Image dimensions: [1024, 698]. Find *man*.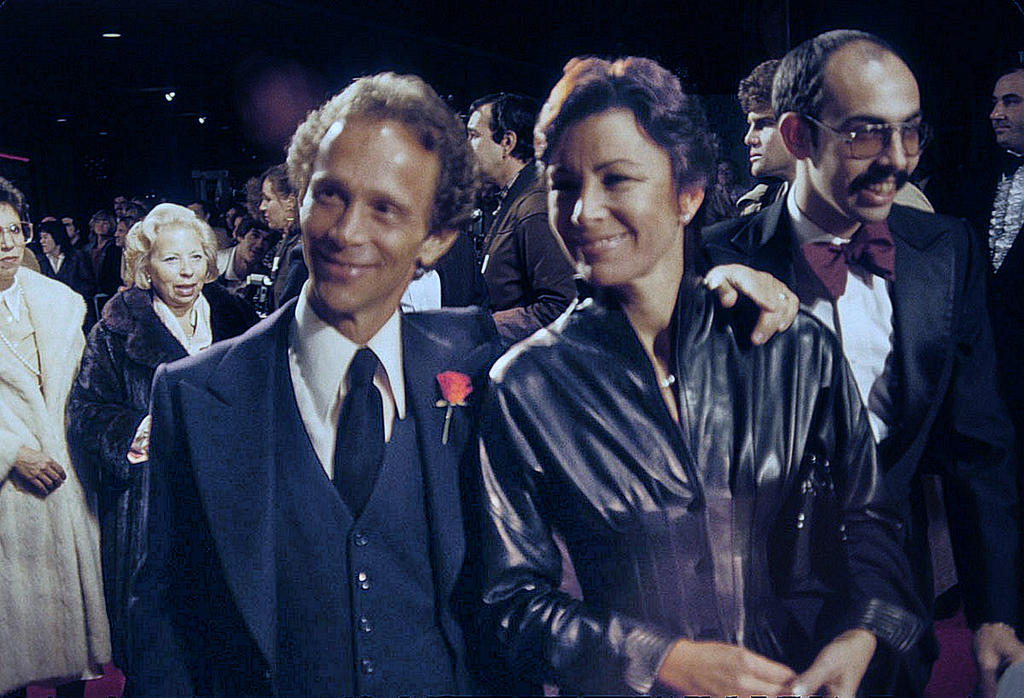
left=464, top=94, right=586, bottom=361.
